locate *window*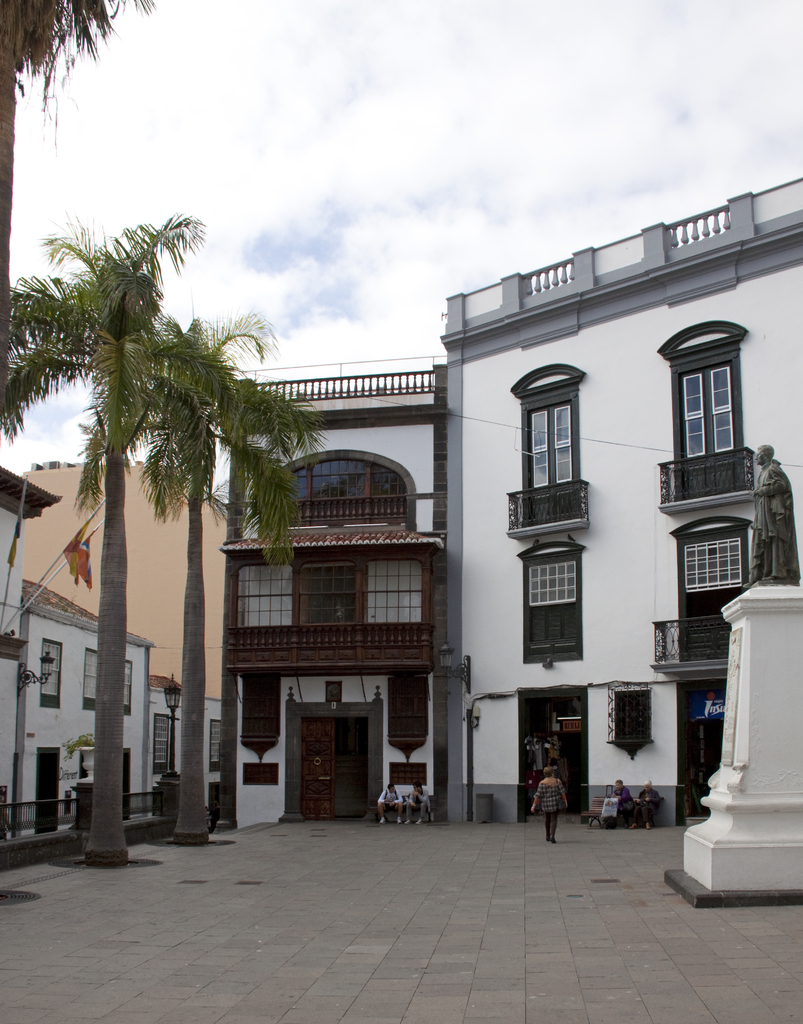
516 541 587 657
